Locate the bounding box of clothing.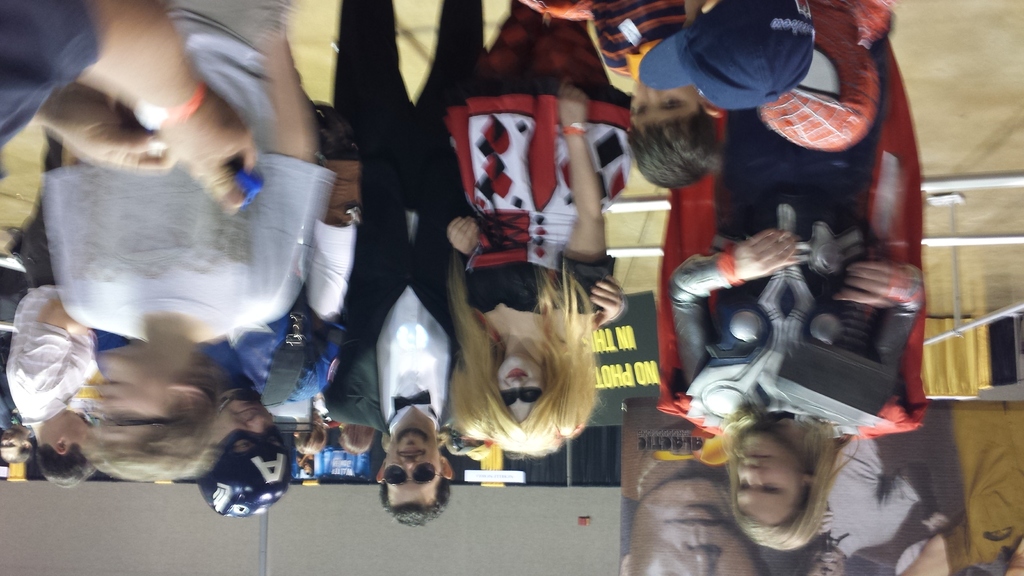
Bounding box: (x1=70, y1=0, x2=340, y2=351).
